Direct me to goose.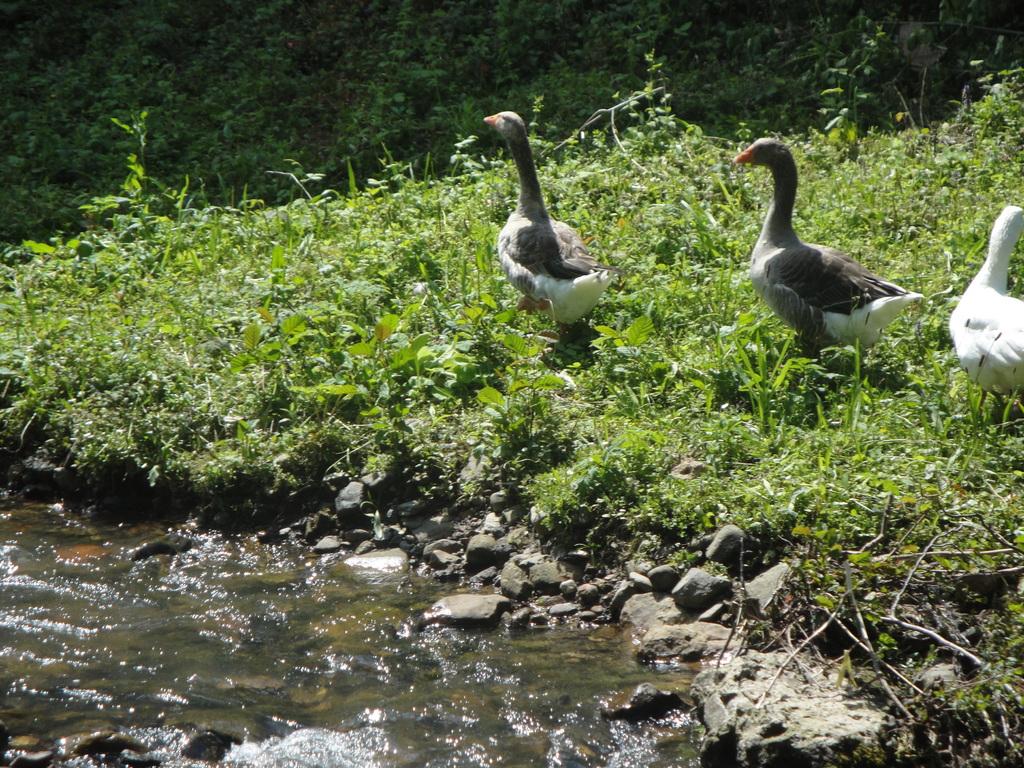
Direction: bbox=[480, 108, 614, 323].
